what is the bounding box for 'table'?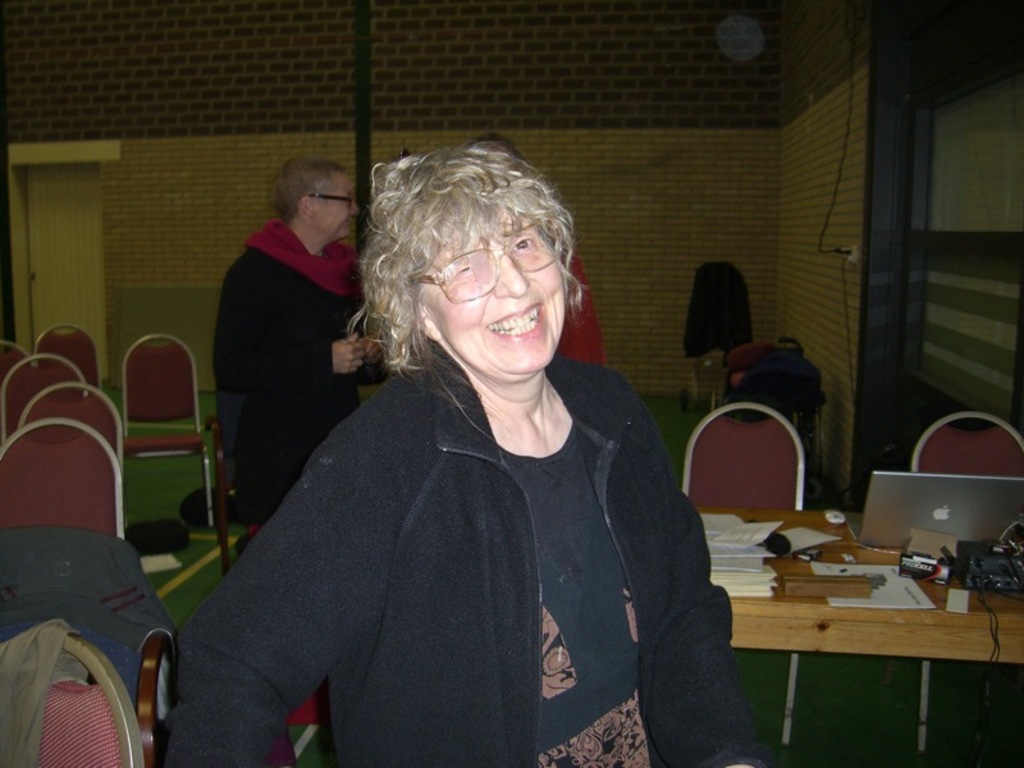
rect(705, 503, 1000, 754).
